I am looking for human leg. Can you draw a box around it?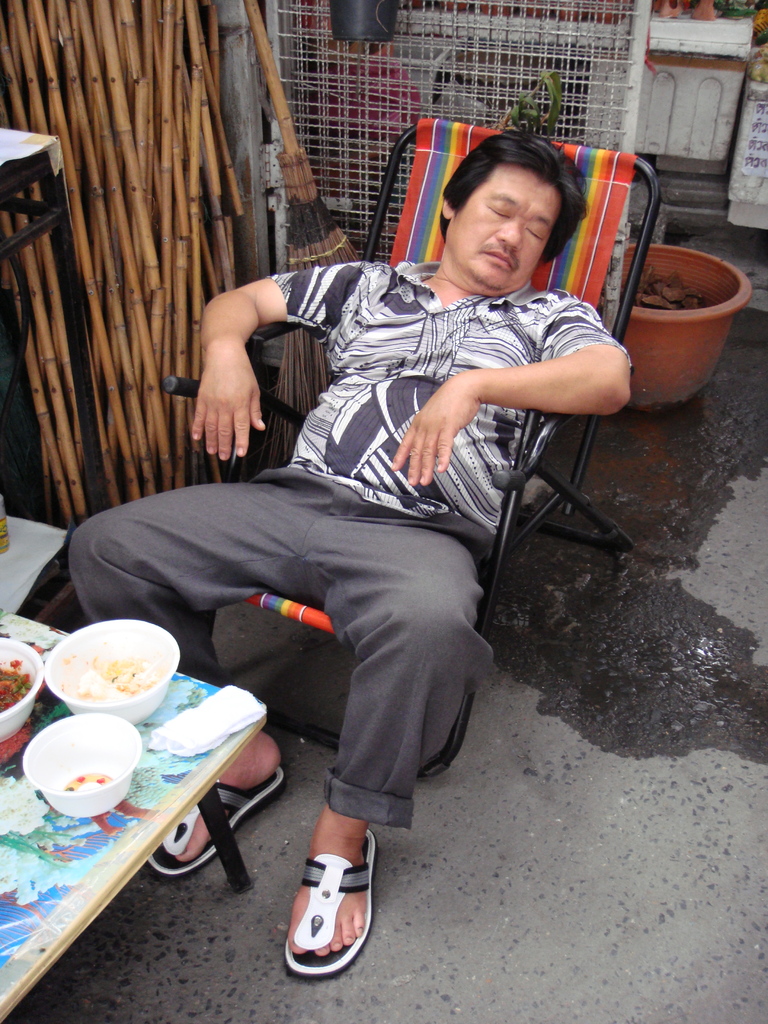
Sure, the bounding box is bbox=(69, 478, 311, 868).
